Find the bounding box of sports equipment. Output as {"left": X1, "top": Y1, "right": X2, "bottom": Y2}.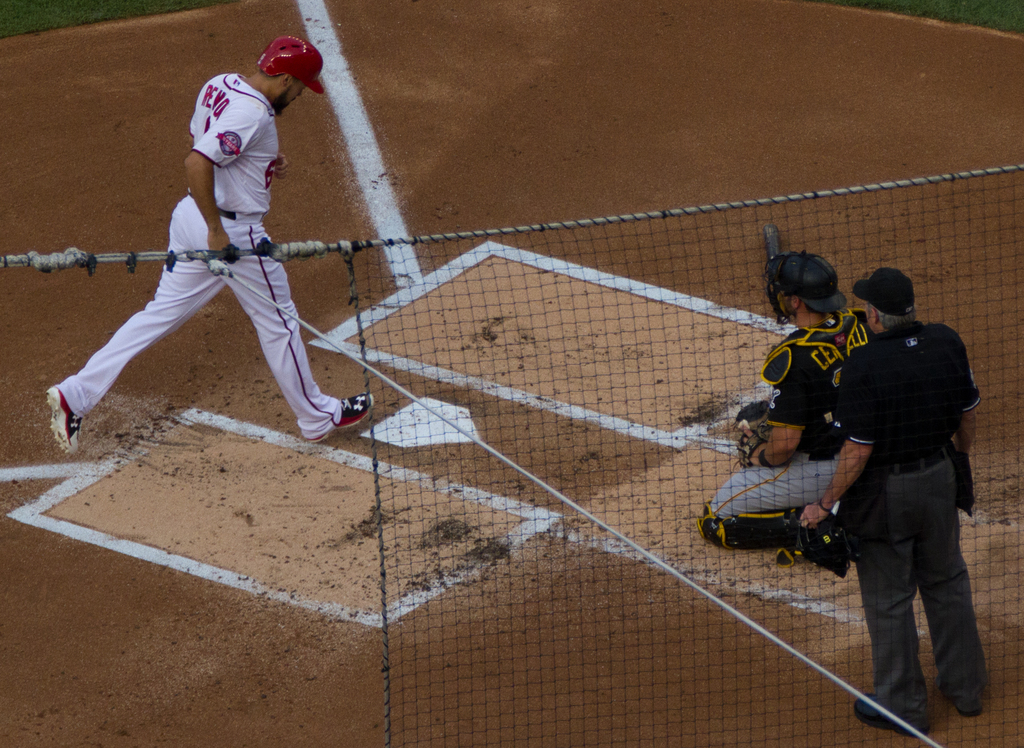
{"left": 0, "top": 165, "right": 1023, "bottom": 747}.
